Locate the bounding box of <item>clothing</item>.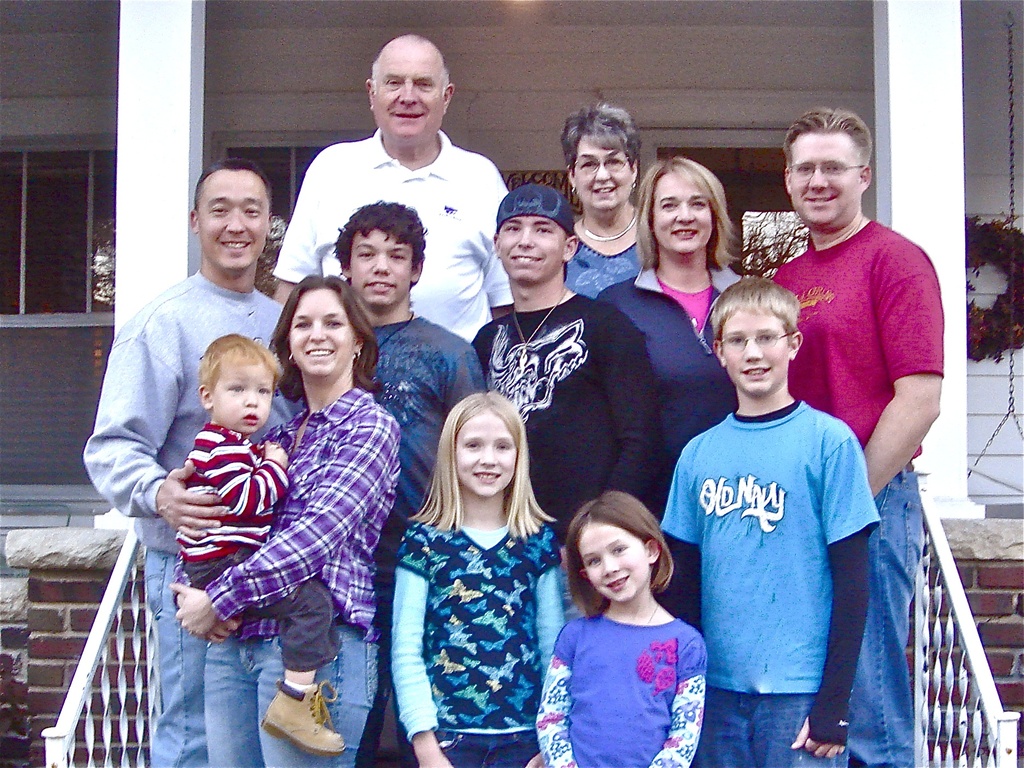
Bounding box: locate(486, 286, 660, 532).
